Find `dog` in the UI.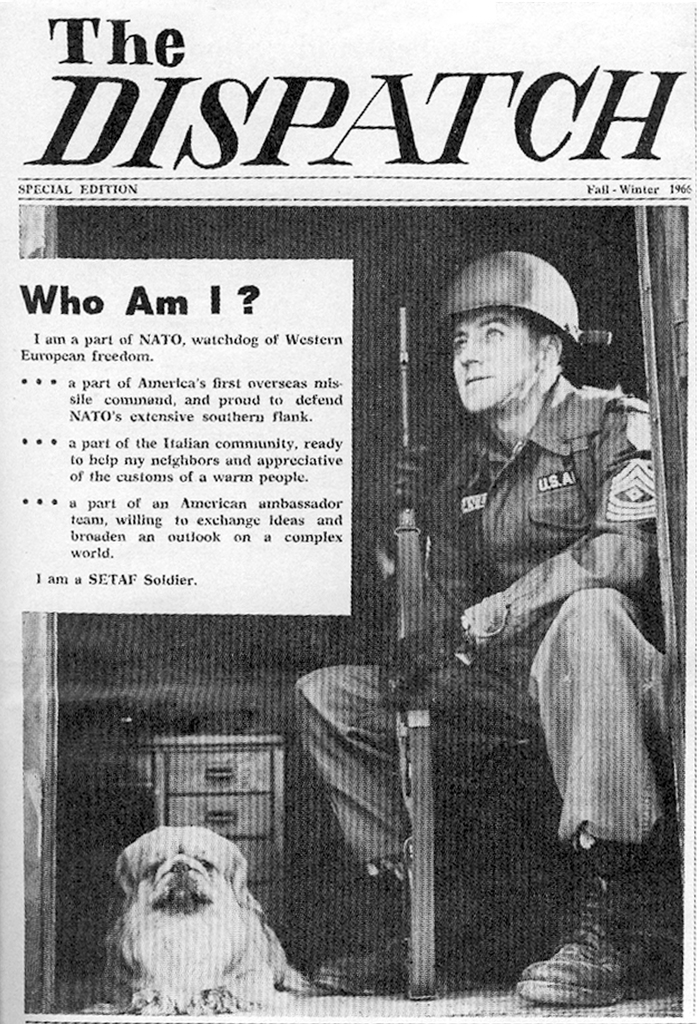
UI element at select_region(108, 821, 297, 1015).
